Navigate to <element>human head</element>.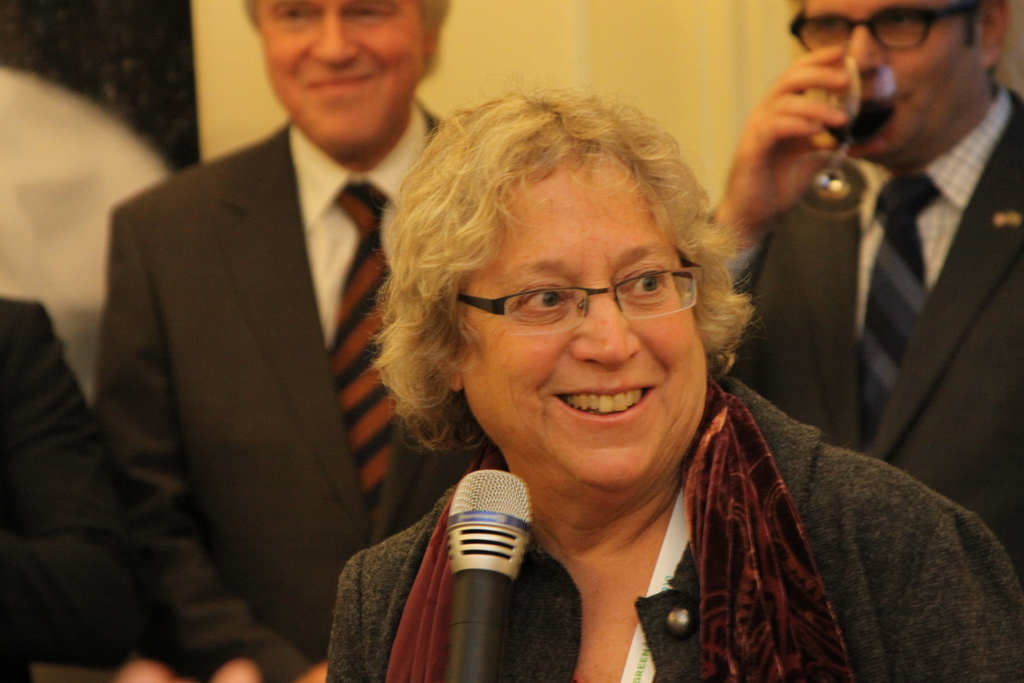
Navigation target: left=788, top=0, right=1011, bottom=162.
